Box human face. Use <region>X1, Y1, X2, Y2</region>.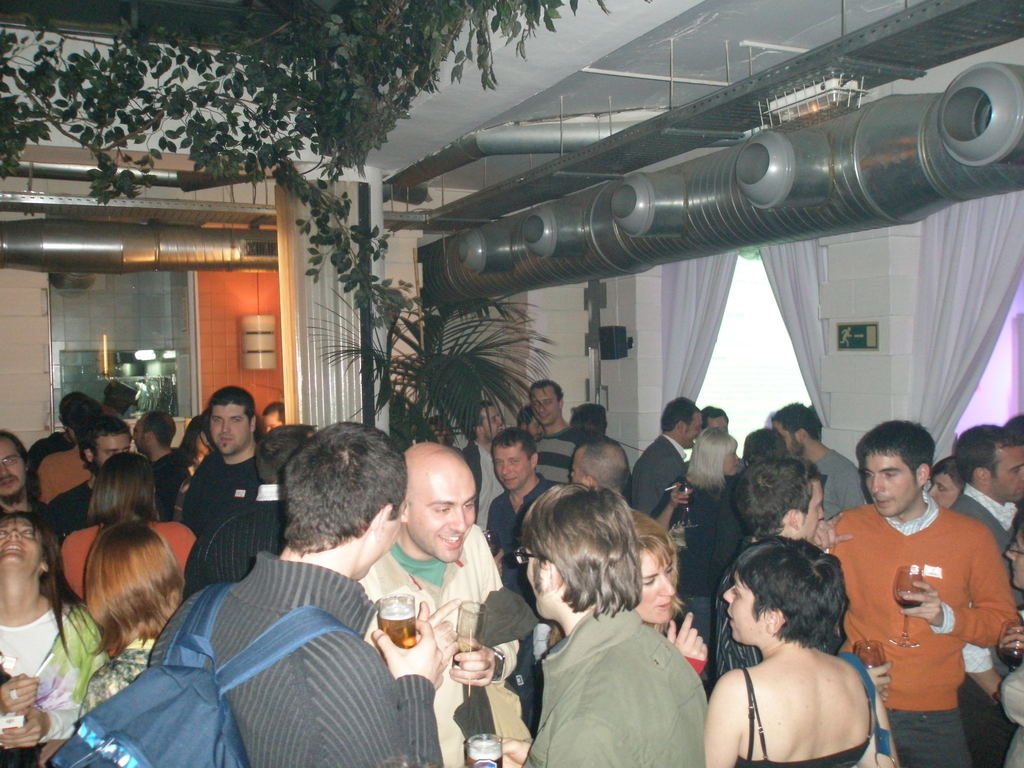
<region>531, 388, 554, 423</region>.
